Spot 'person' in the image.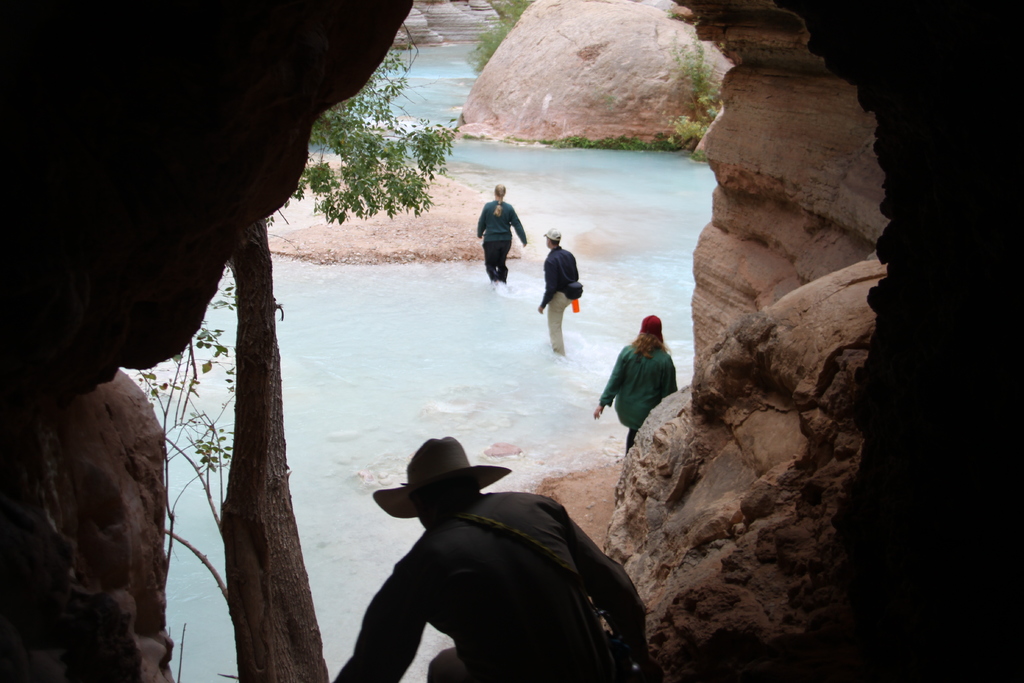
'person' found at crop(332, 436, 650, 682).
